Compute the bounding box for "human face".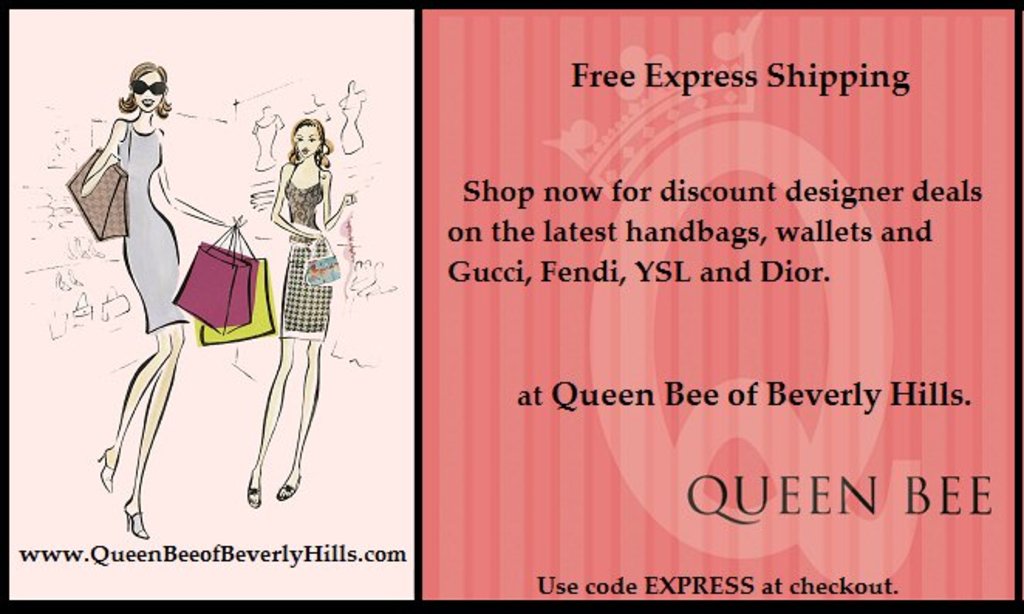
135 71 161 111.
